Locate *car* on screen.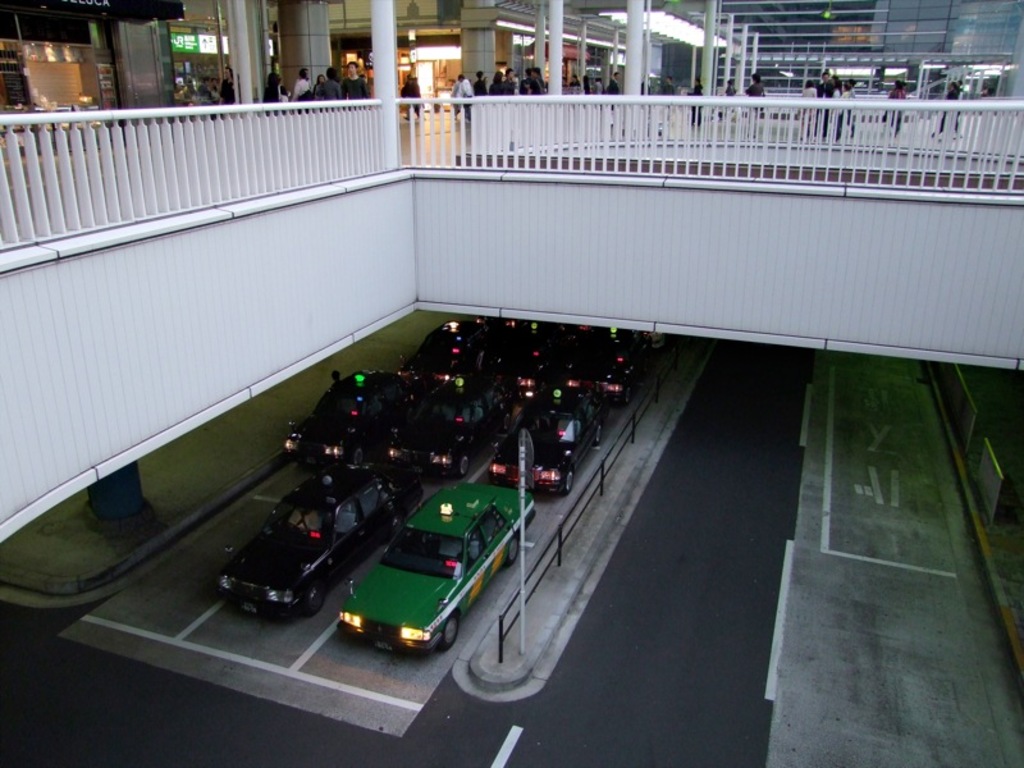
On screen at <region>378, 365, 525, 481</region>.
